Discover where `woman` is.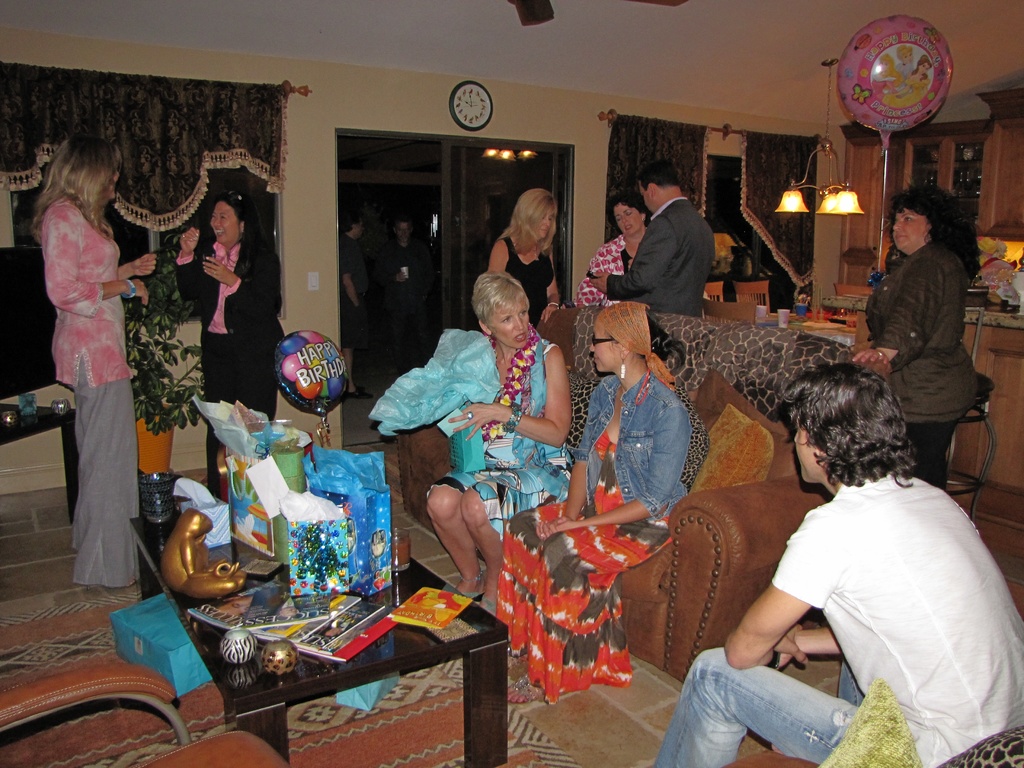
Discovered at x1=490, y1=295, x2=707, y2=708.
